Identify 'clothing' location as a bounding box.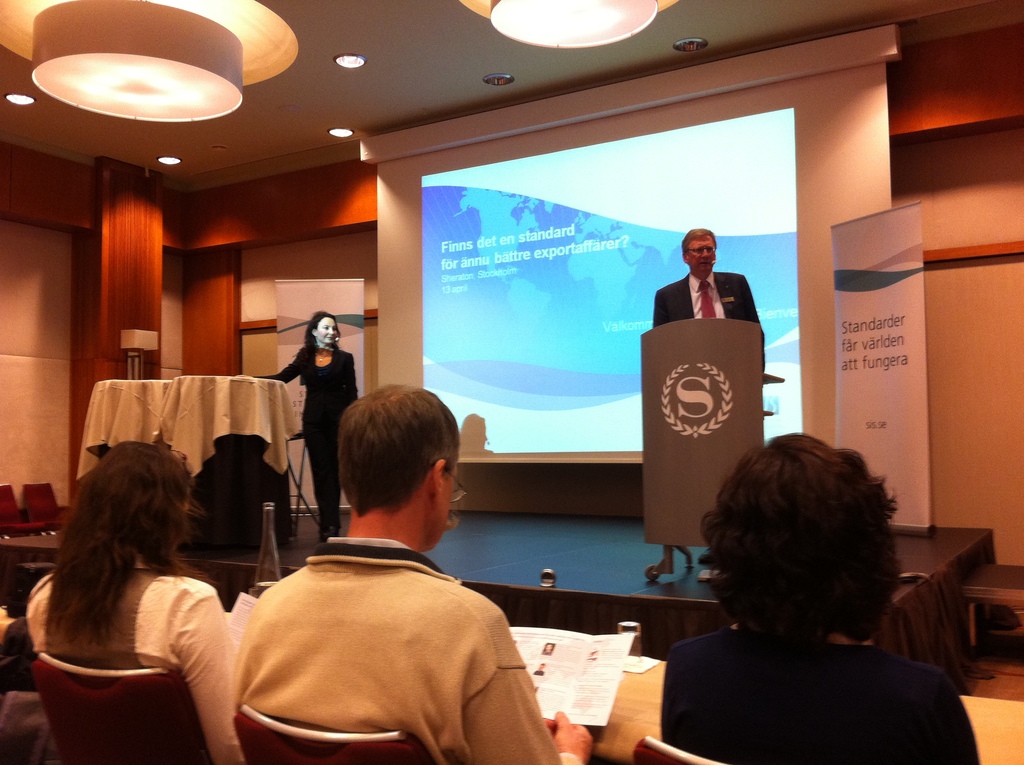
locate(649, 629, 981, 764).
